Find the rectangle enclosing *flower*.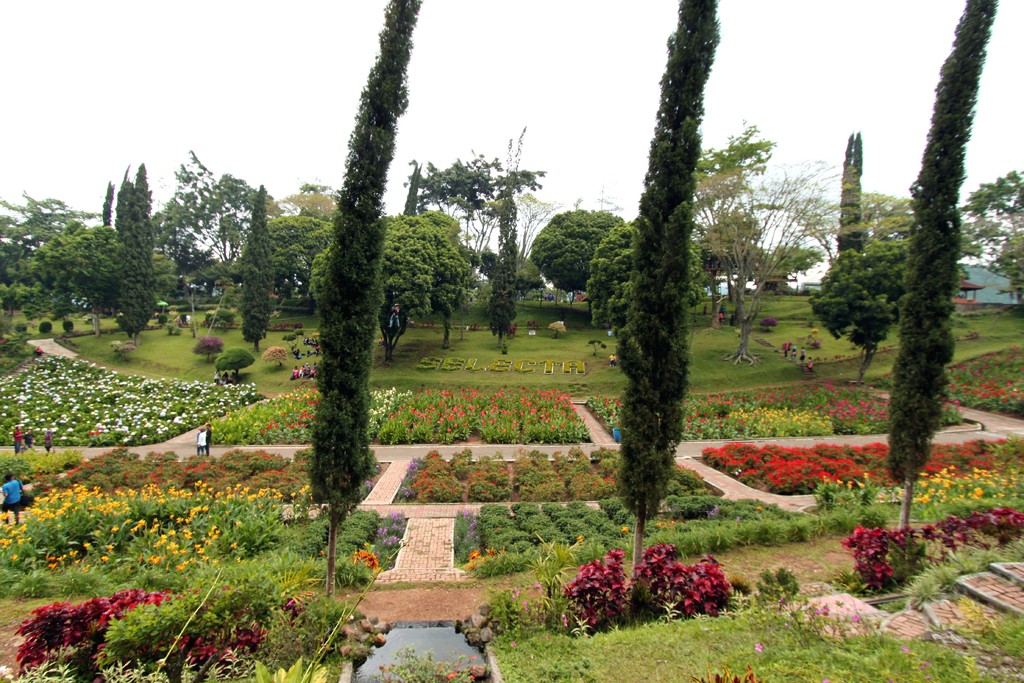
rect(550, 320, 569, 334).
